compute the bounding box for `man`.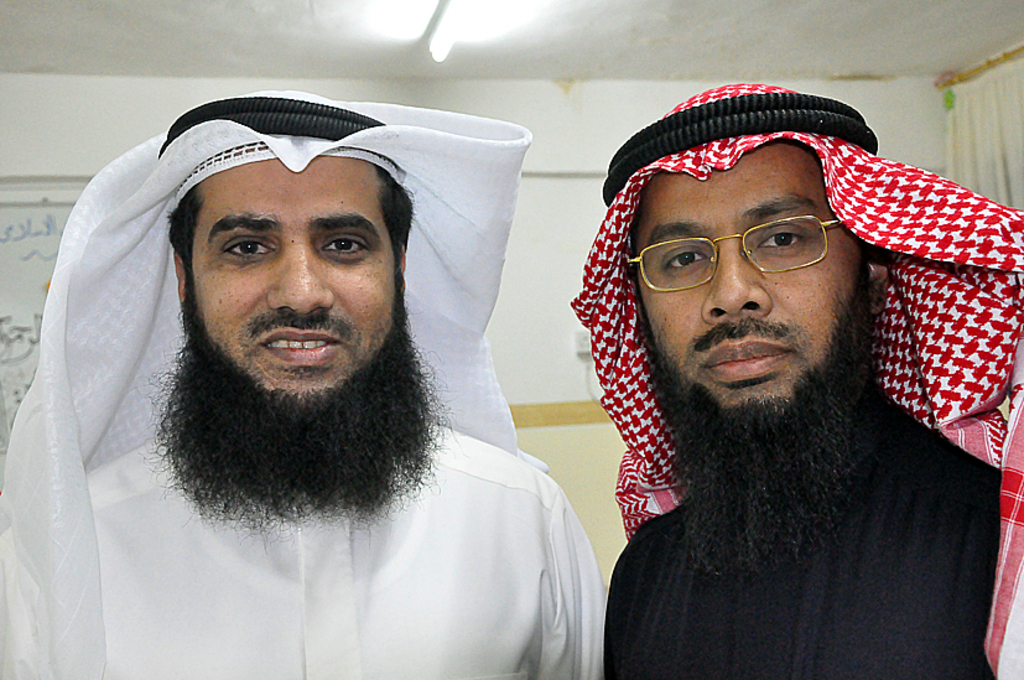
Rect(0, 61, 669, 679).
